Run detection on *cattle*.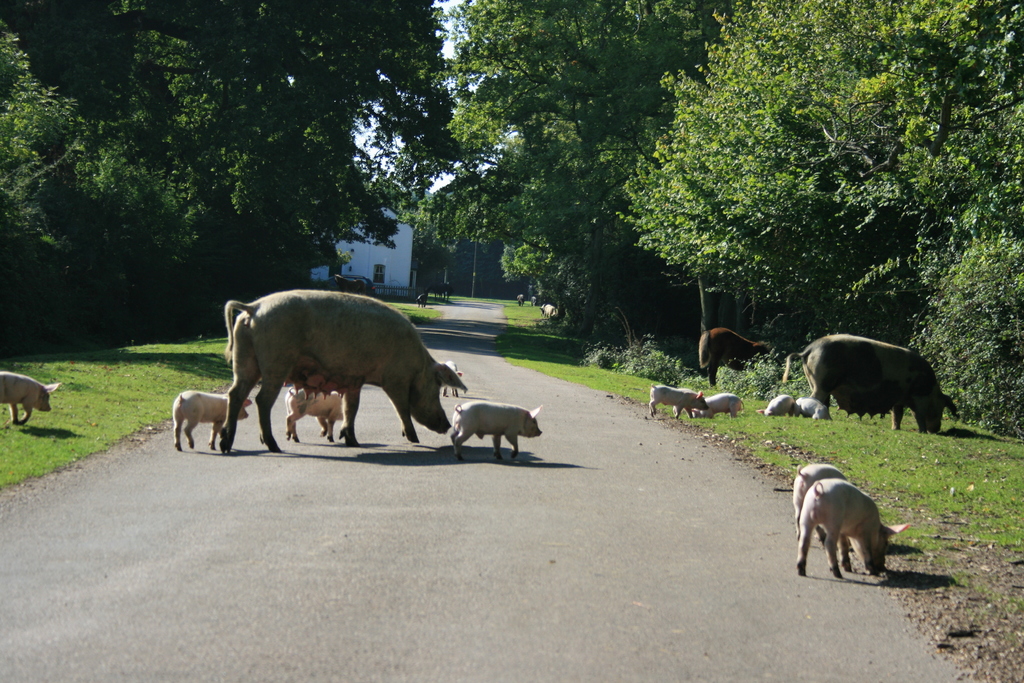
Result: BBox(170, 387, 252, 450).
